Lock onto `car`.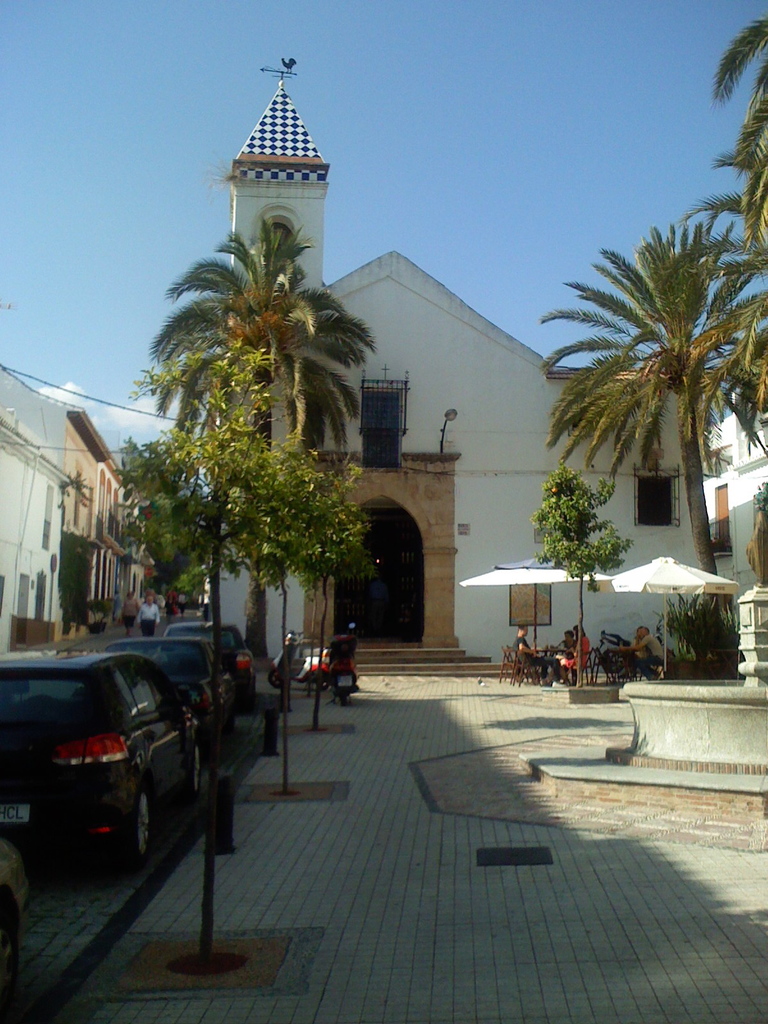
Locked: {"left": 97, "top": 638, "right": 243, "bottom": 757}.
